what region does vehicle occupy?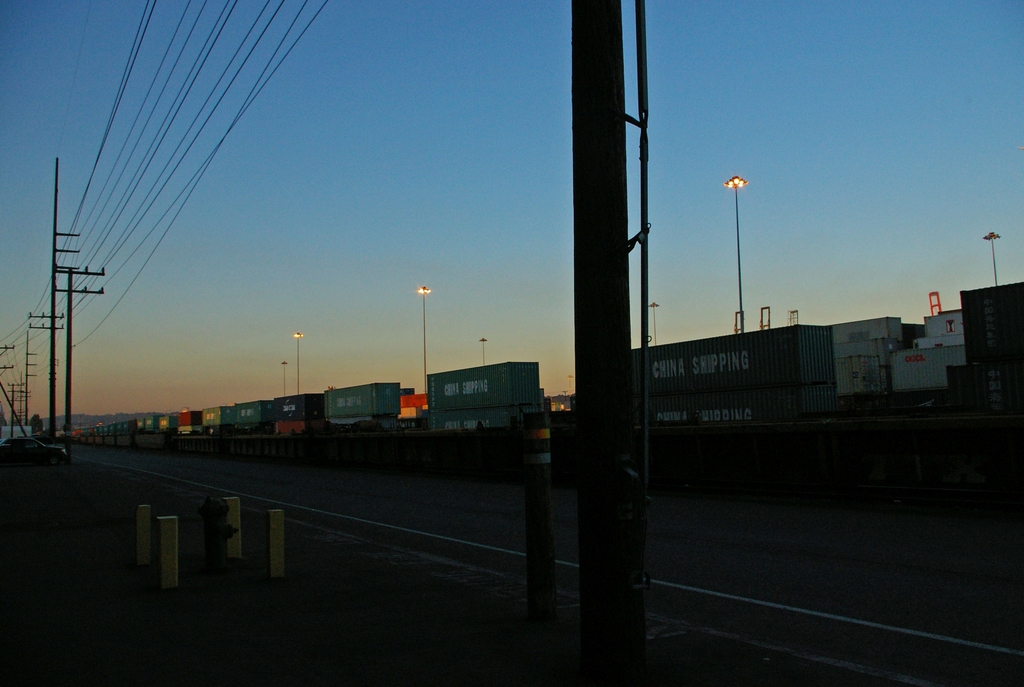
(left=633, top=282, right=1023, bottom=423).
